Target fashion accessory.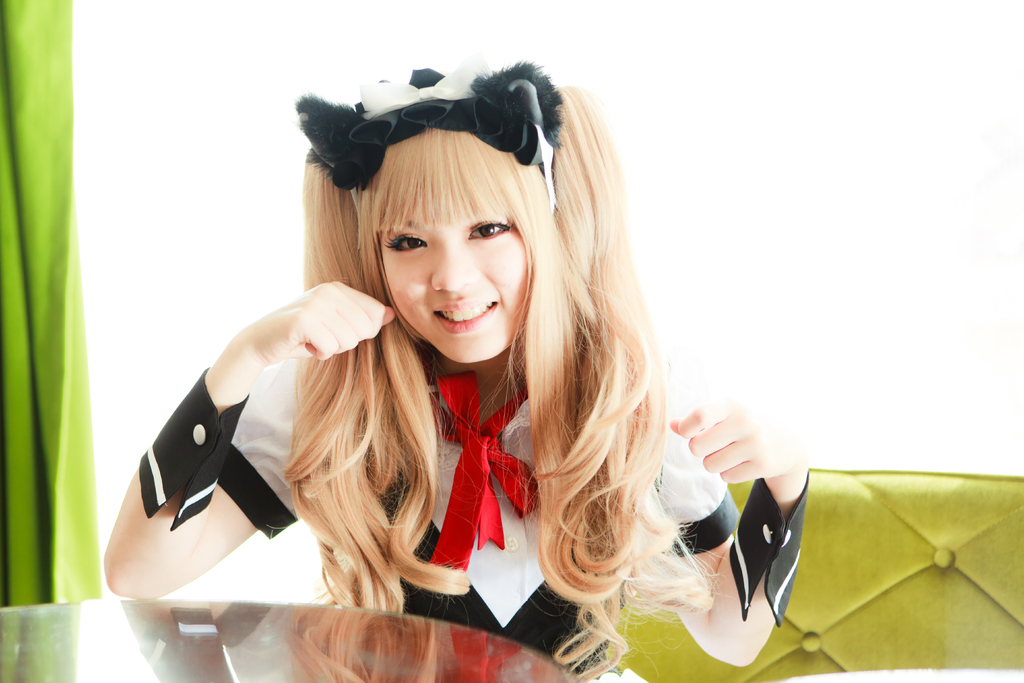
Target region: (435, 369, 541, 569).
